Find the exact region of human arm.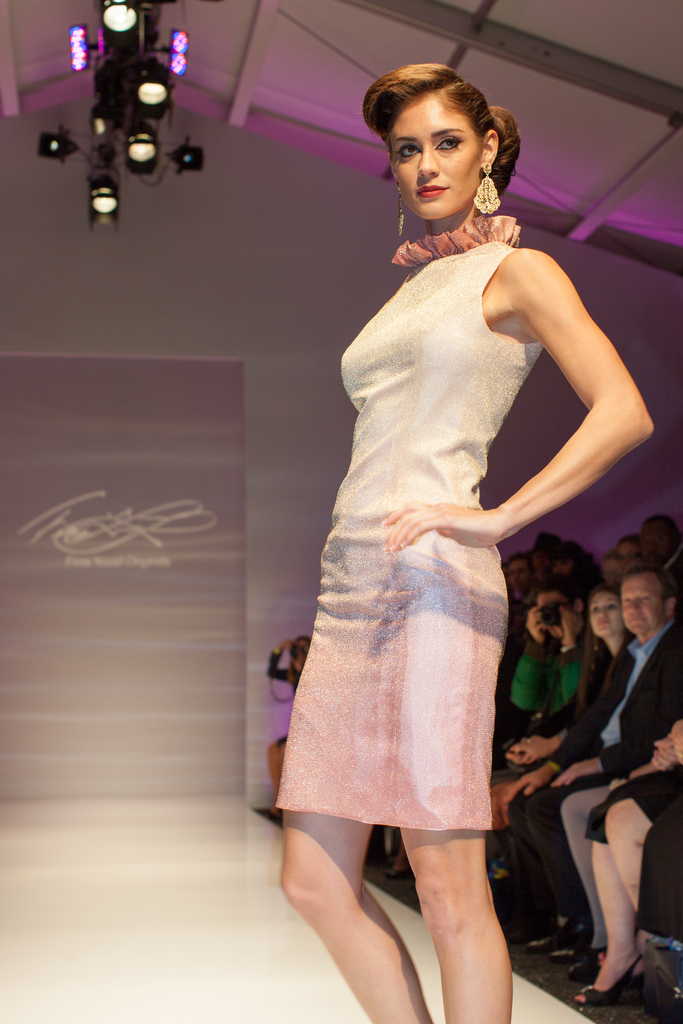
Exact region: (650,732,671,774).
